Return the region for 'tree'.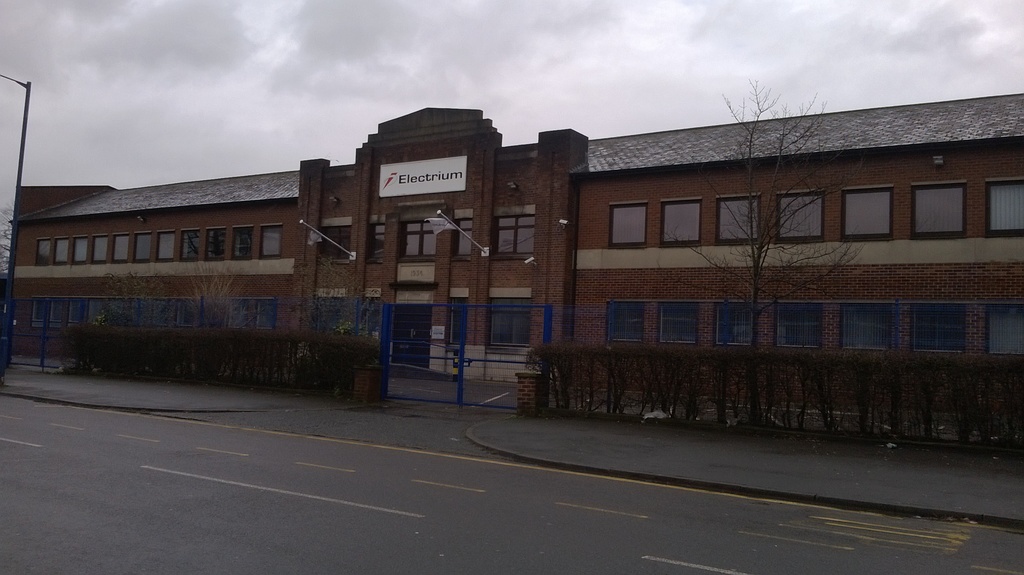
locate(673, 71, 876, 424).
